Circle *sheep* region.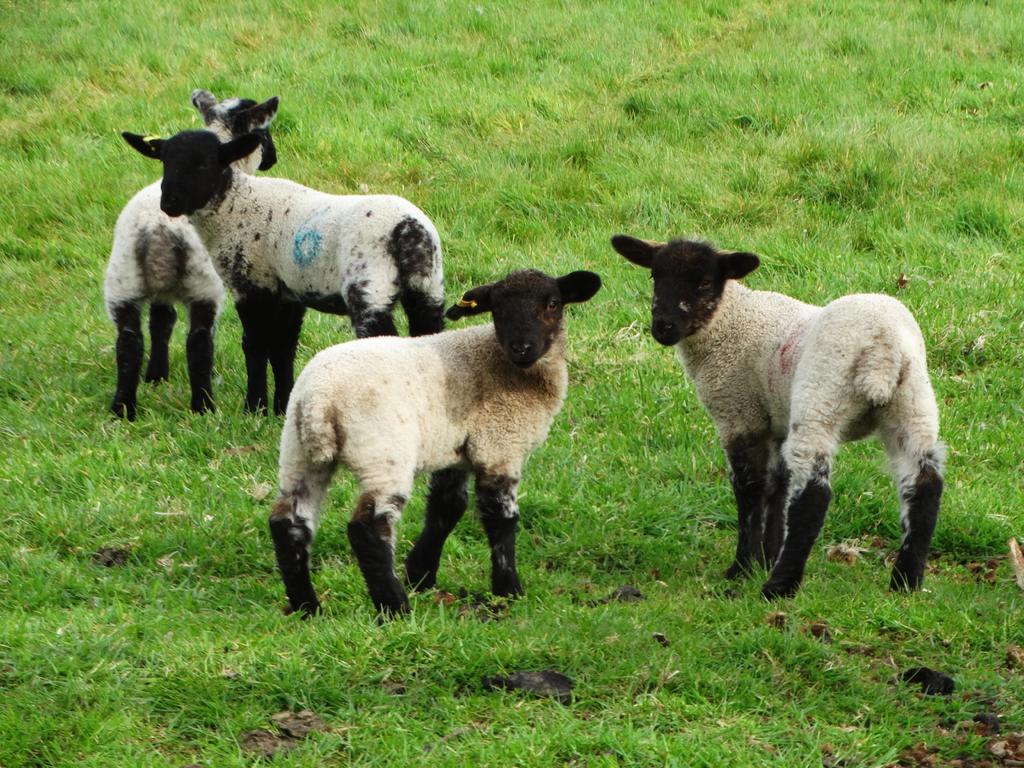
Region: x1=268, y1=269, x2=602, y2=624.
